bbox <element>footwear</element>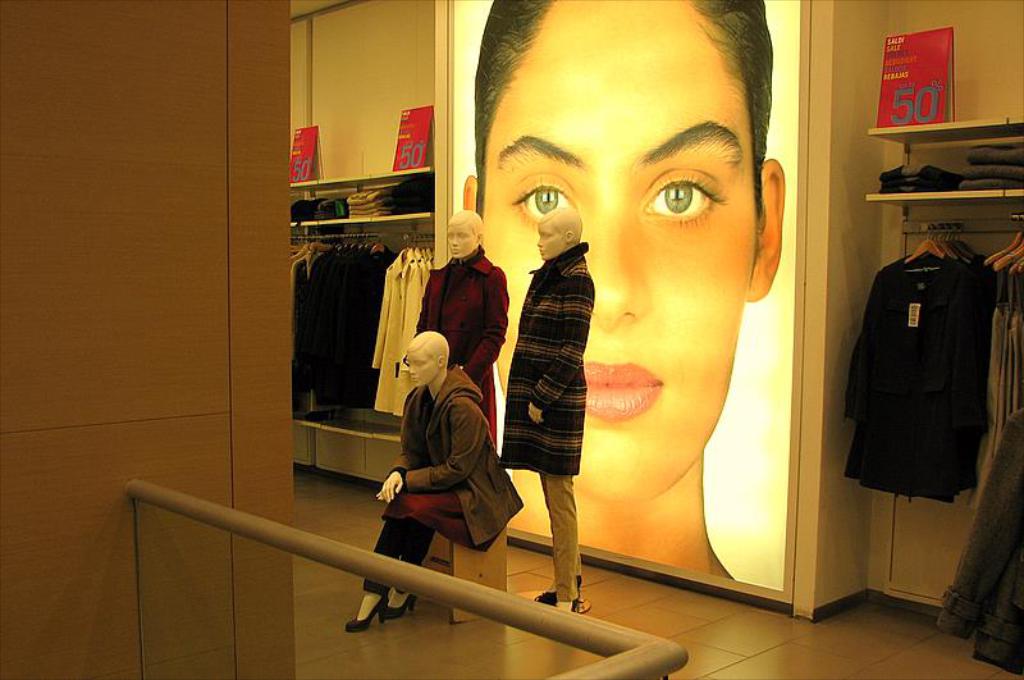
<bbox>531, 587, 561, 607</bbox>
